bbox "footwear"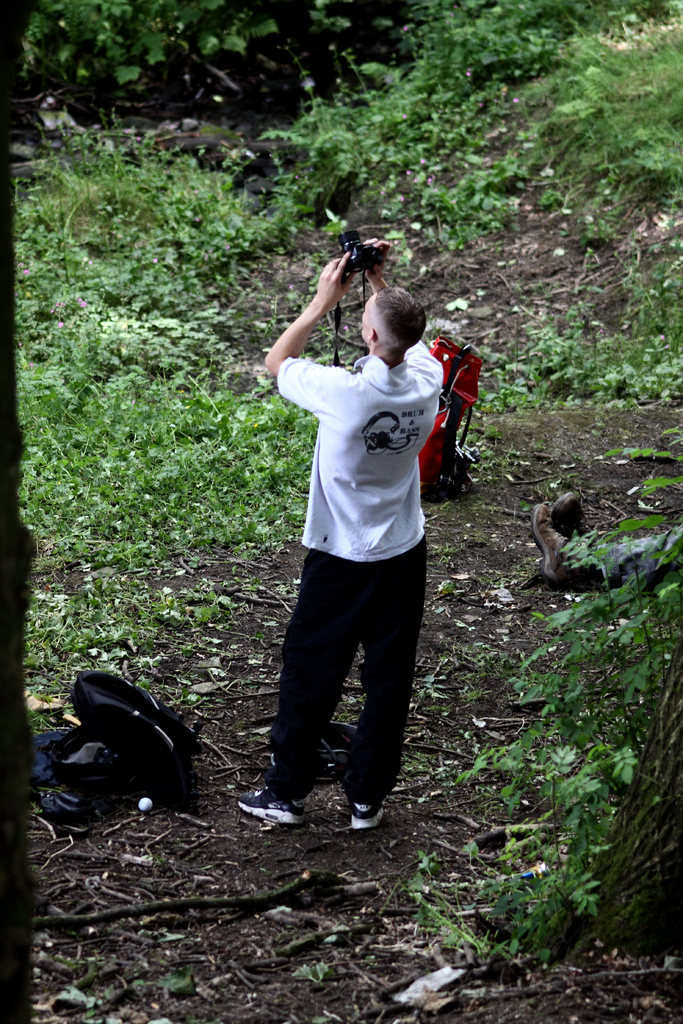
(350,796,381,827)
